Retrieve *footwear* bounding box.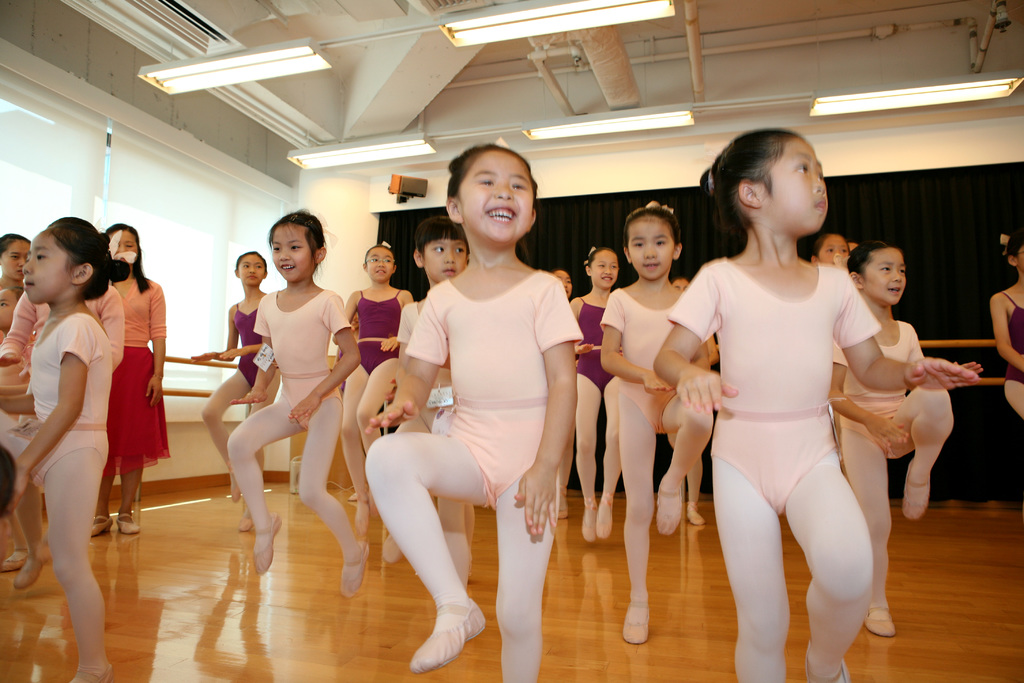
Bounding box: [810, 647, 852, 682].
